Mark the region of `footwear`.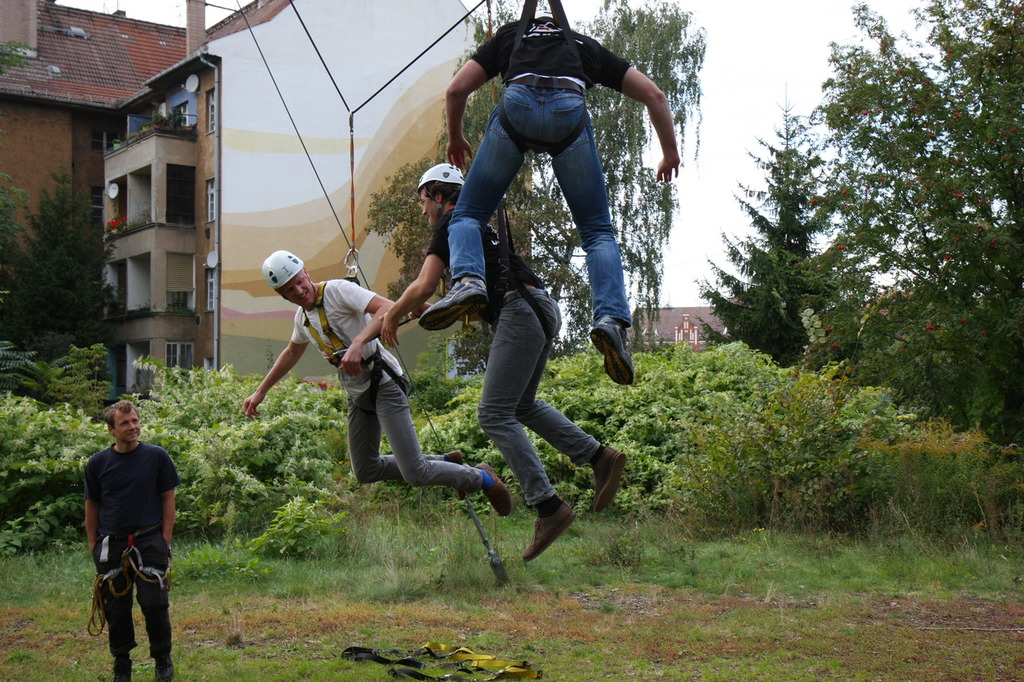
Region: Rect(110, 665, 132, 681).
